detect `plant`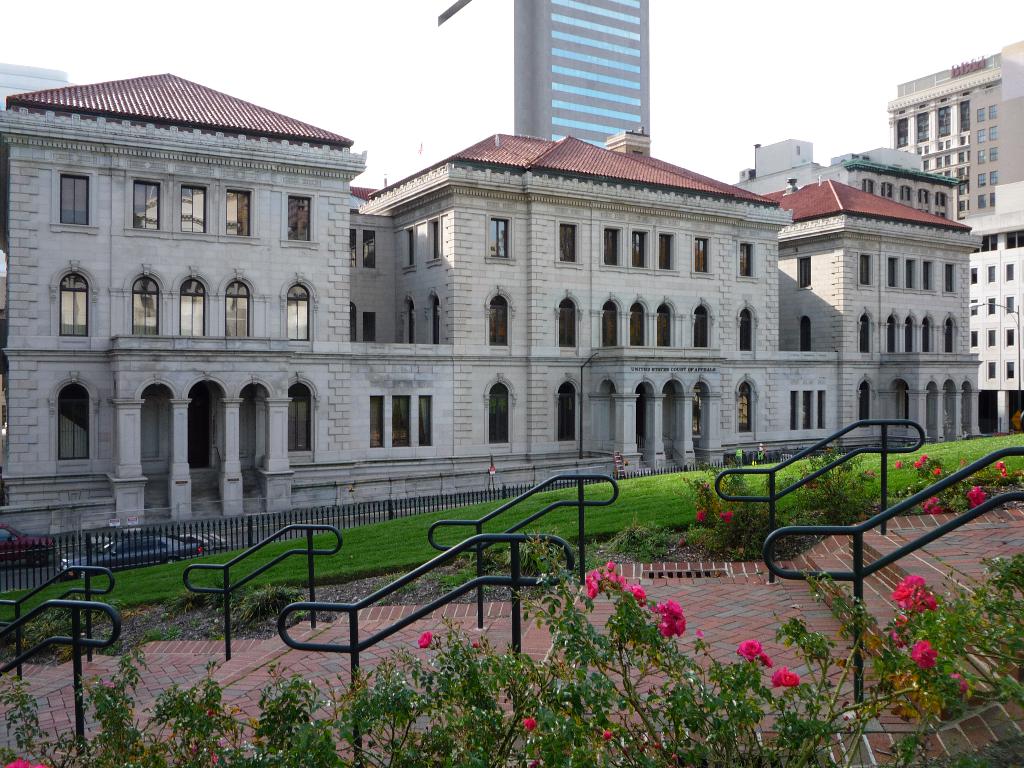
detection(792, 437, 897, 538)
